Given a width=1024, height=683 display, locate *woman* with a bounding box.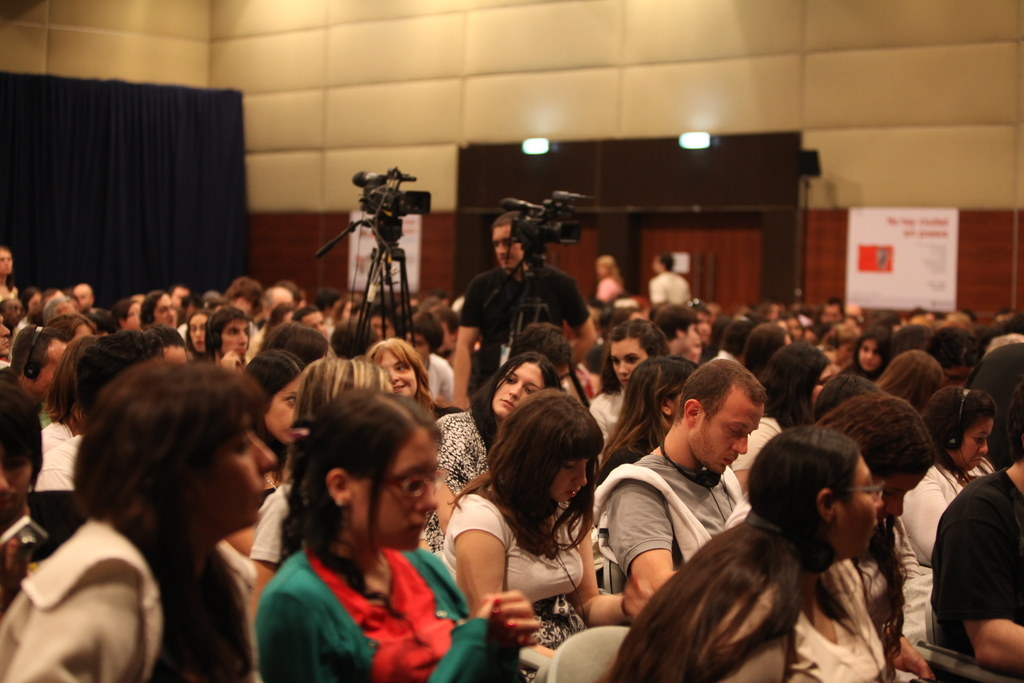
Located: region(6, 348, 273, 682).
